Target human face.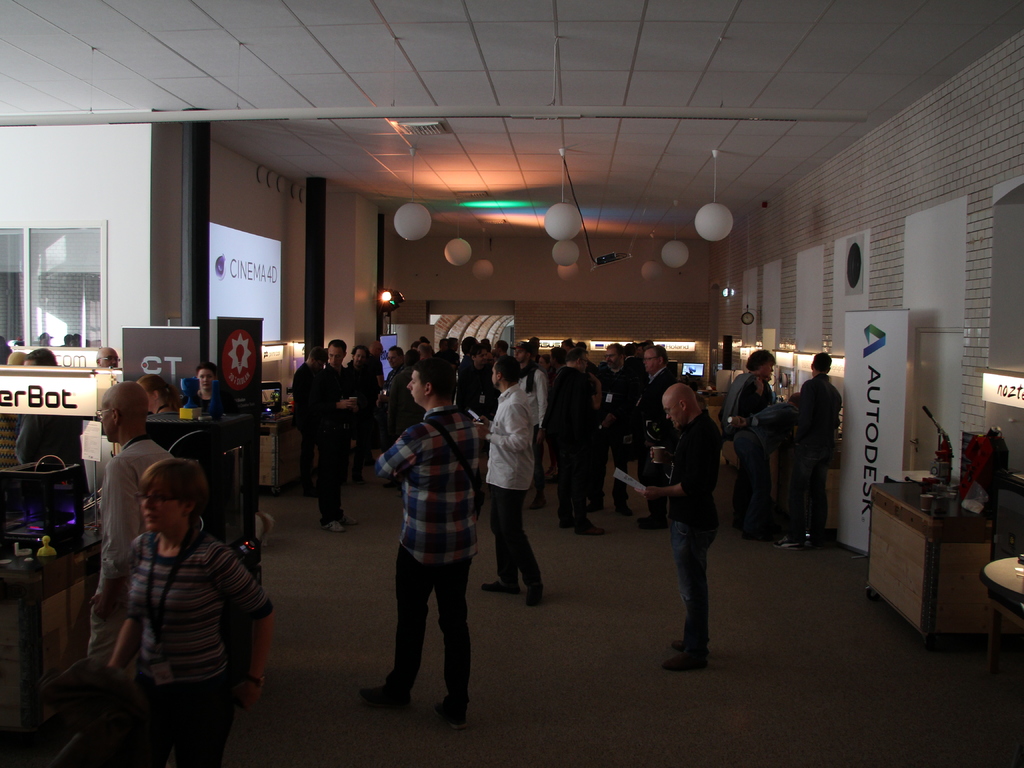
Target region: 581/350/589/370.
